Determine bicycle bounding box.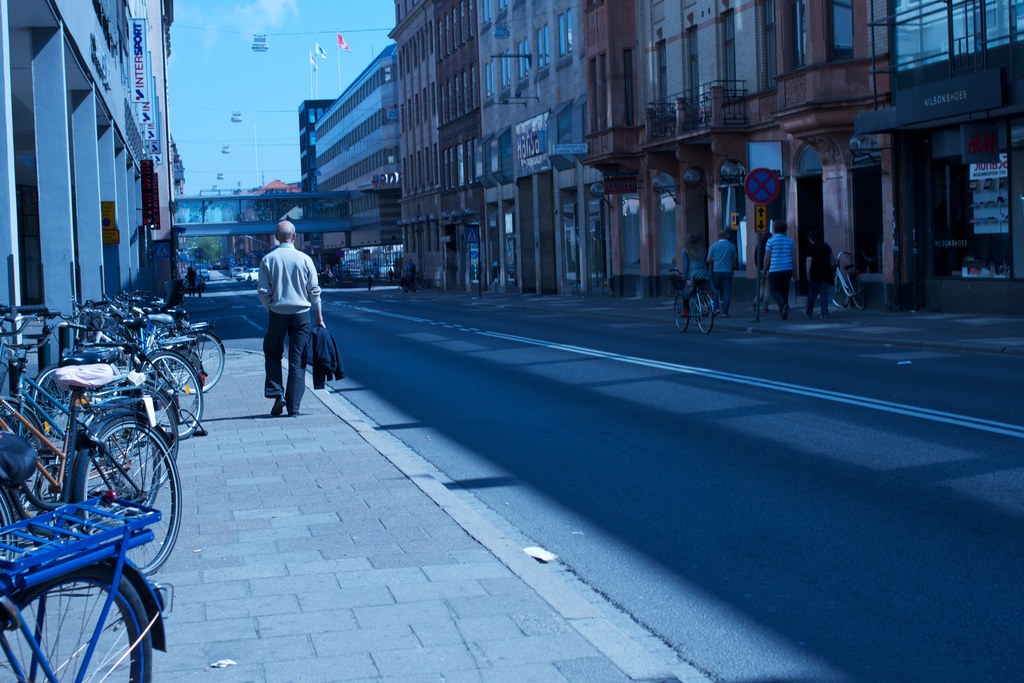
Determined: bbox=[838, 252, 868, 323].
